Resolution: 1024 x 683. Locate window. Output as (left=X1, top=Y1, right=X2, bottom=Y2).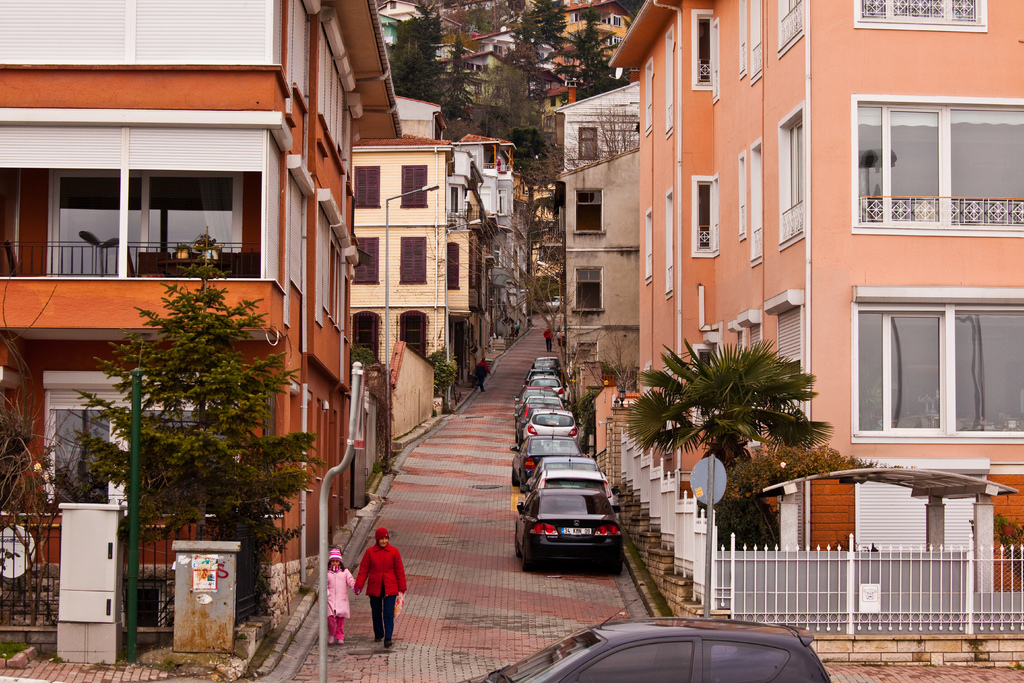
(left=660, top=25, right=675, bottom=136).
